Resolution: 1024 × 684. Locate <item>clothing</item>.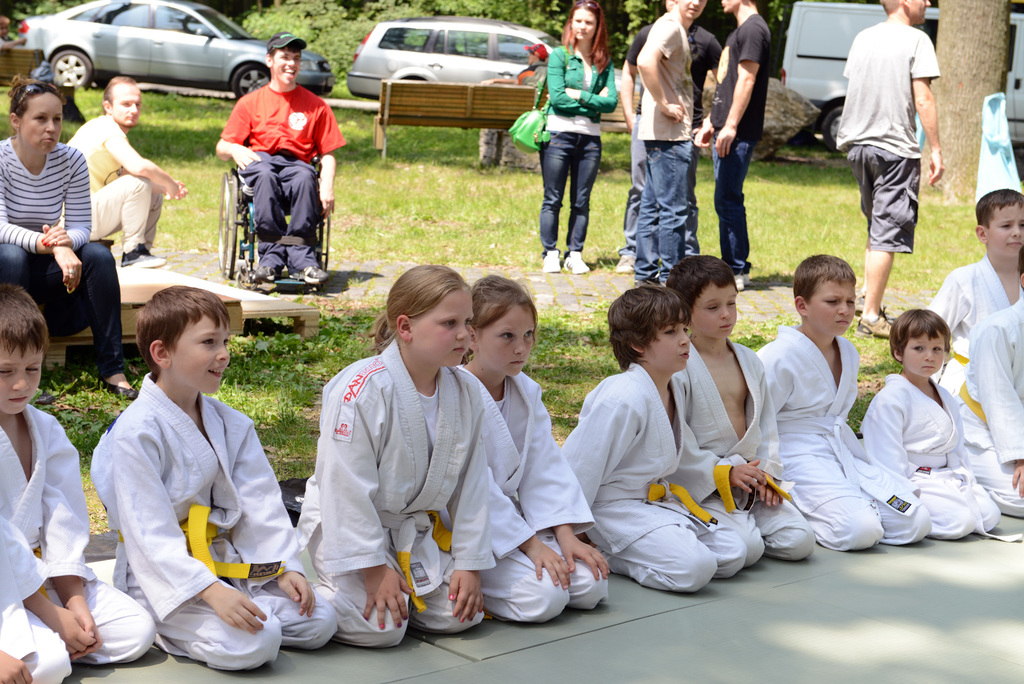
BBox(0, 137, 127, 375).
